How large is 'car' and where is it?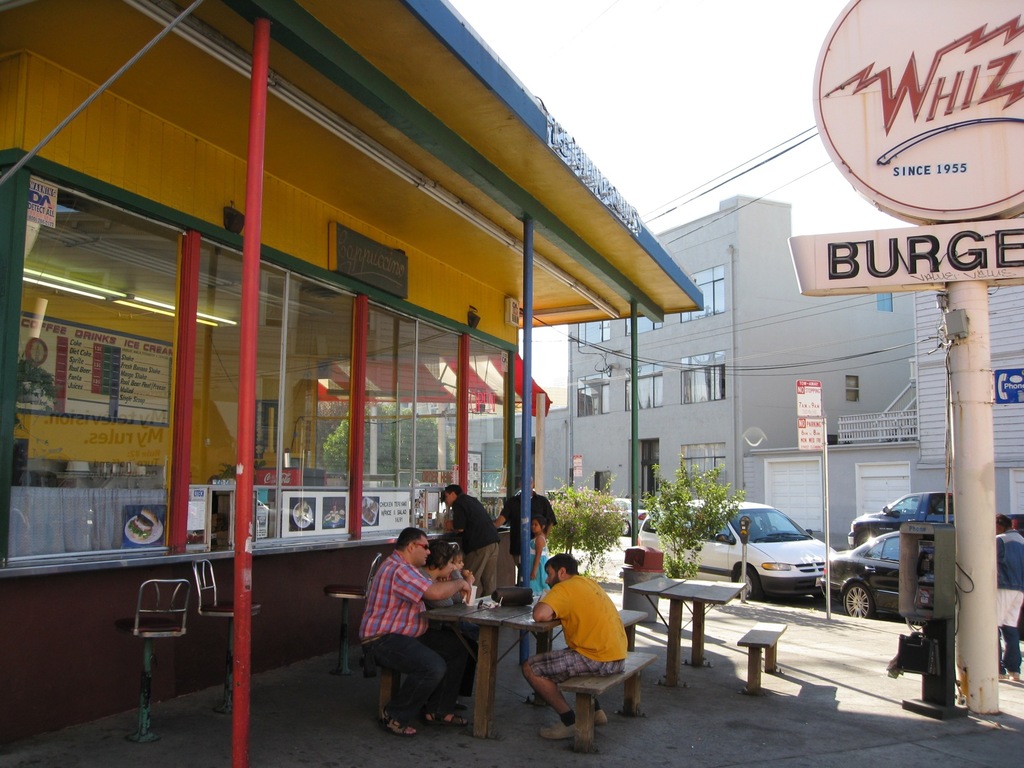
Bounding box: detection(820, 532, 1023, 641).
